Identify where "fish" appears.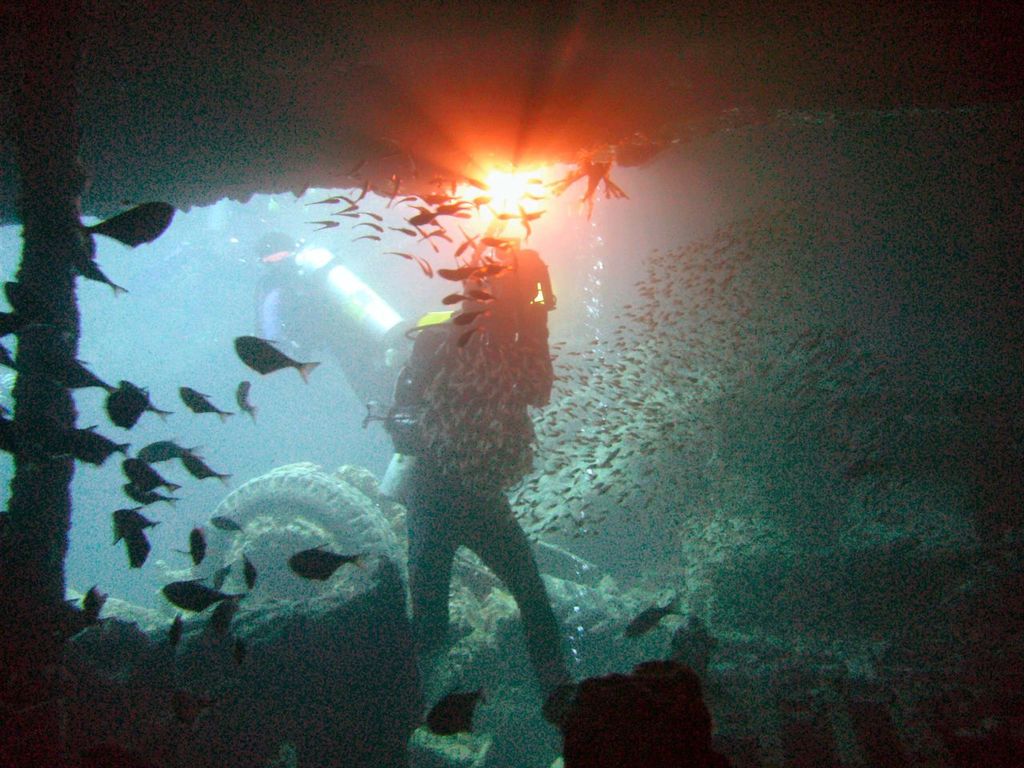
Appears at {"left": 111, "top": 521, "right": 151, "bottom": 567}.
